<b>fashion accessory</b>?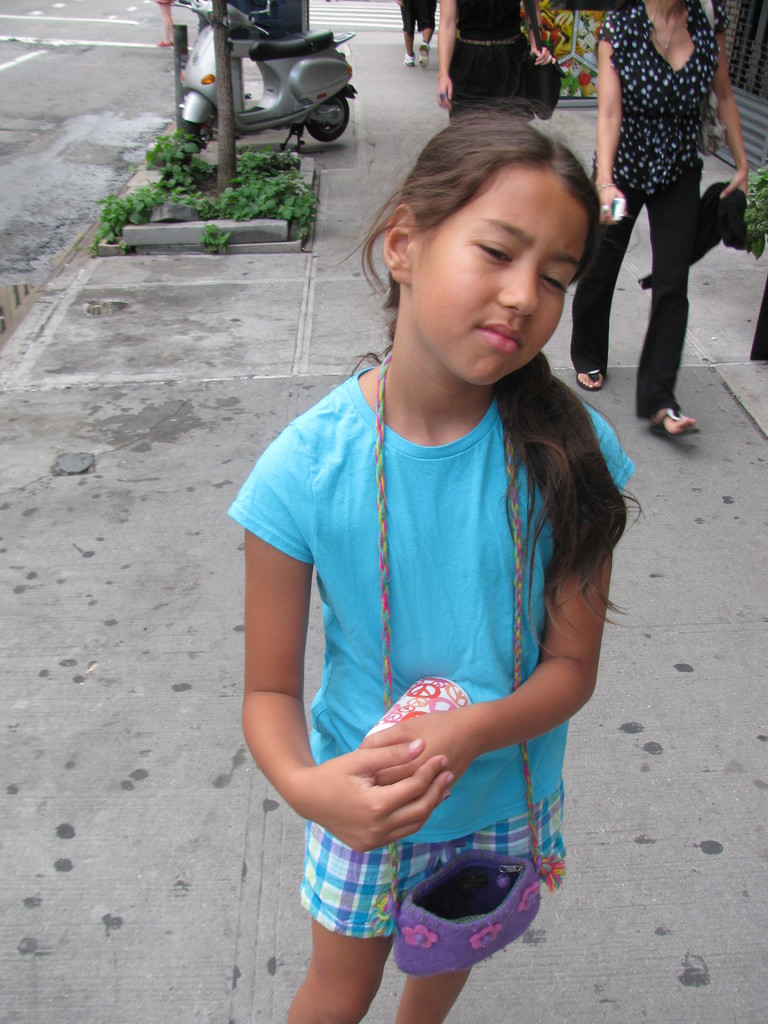
[376, 348, 566, 981]
